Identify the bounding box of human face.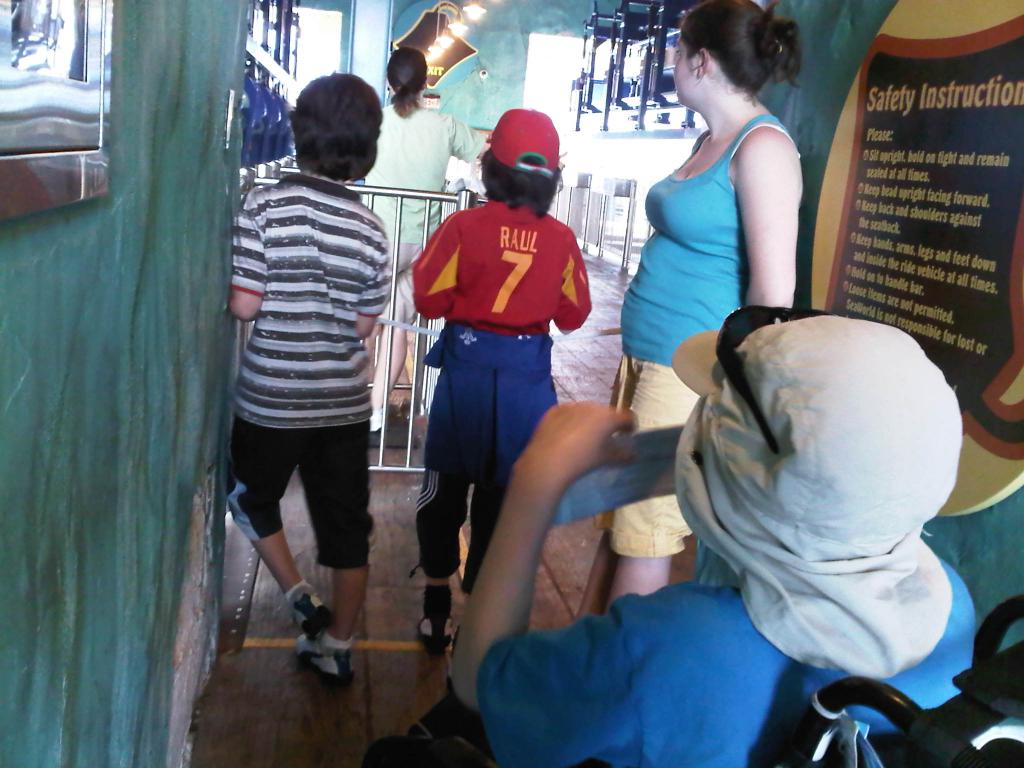
bbox=(676, 35, 701, 112).
